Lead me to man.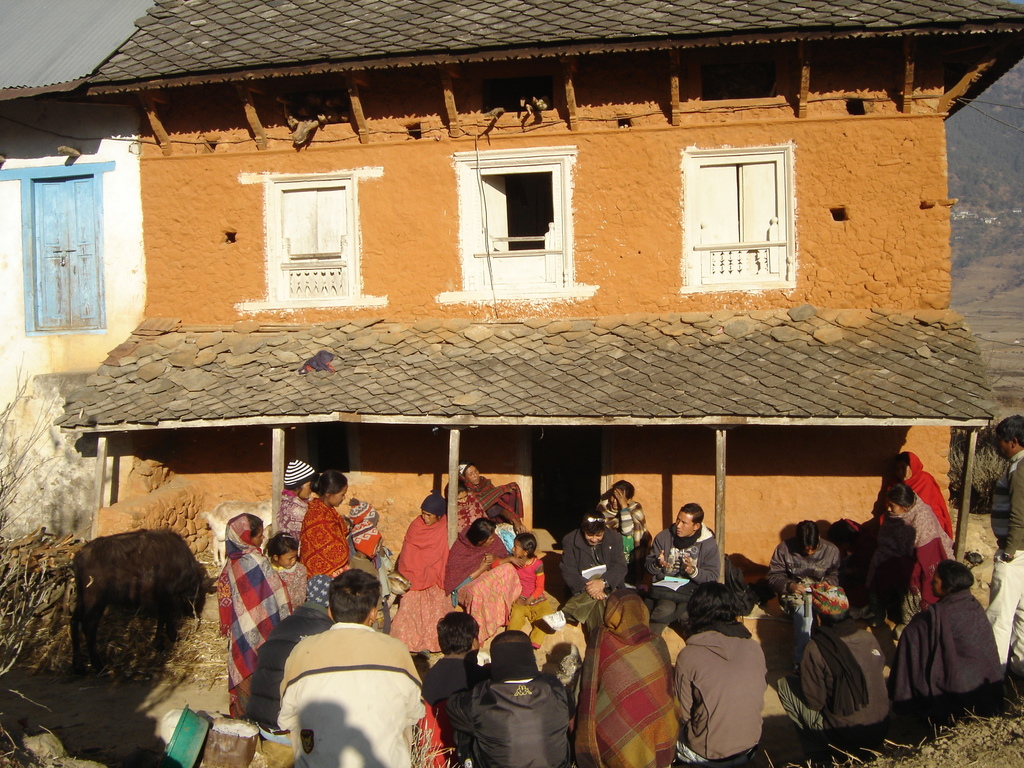
Lead to <region>763, 515, 846, 621</region>.
